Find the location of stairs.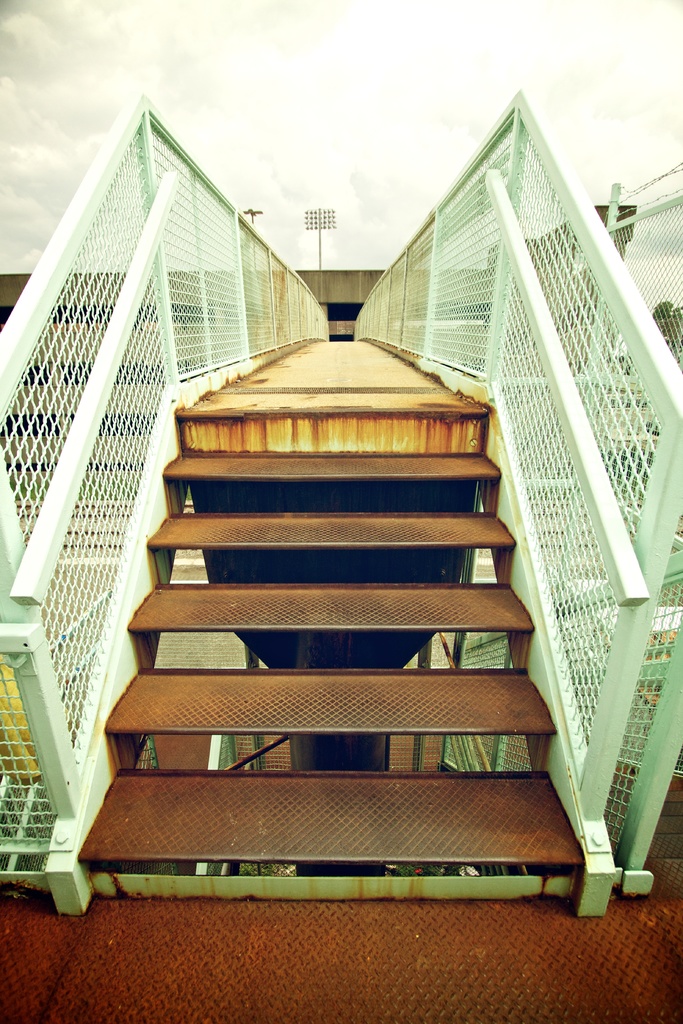
Location: pyautogui.locateOnScreen(81, 400, 588, 888).
